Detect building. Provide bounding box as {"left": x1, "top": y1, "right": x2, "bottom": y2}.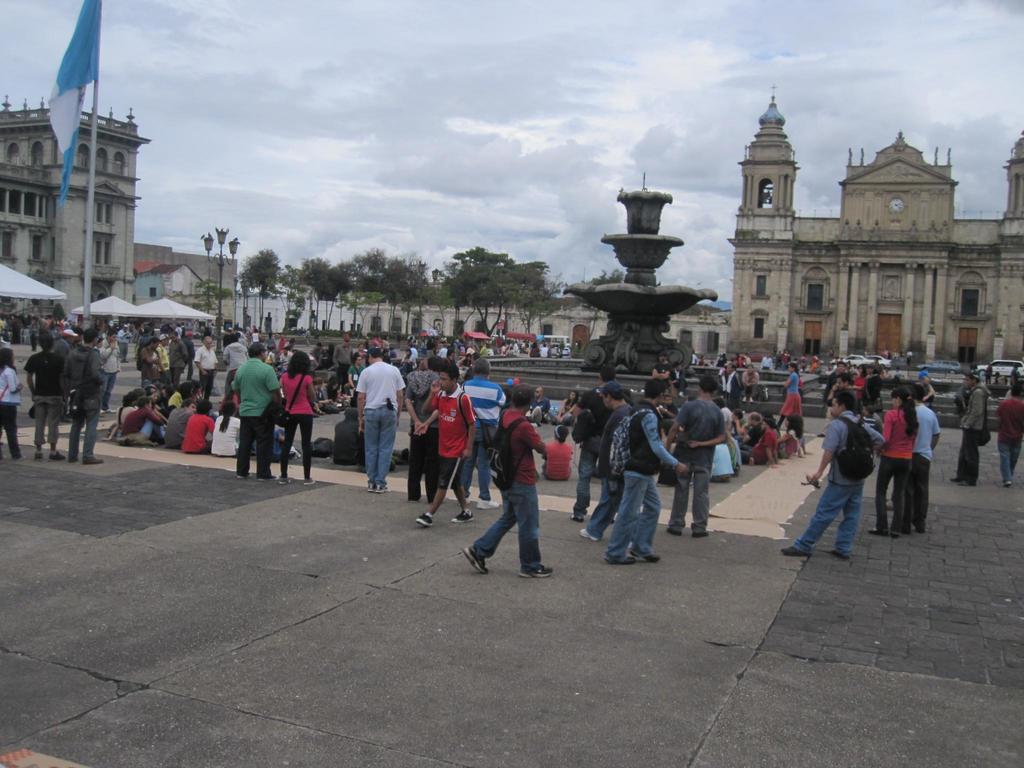
{"left": 719, "top": 89, "right": 1023, "bottom": 362}.
